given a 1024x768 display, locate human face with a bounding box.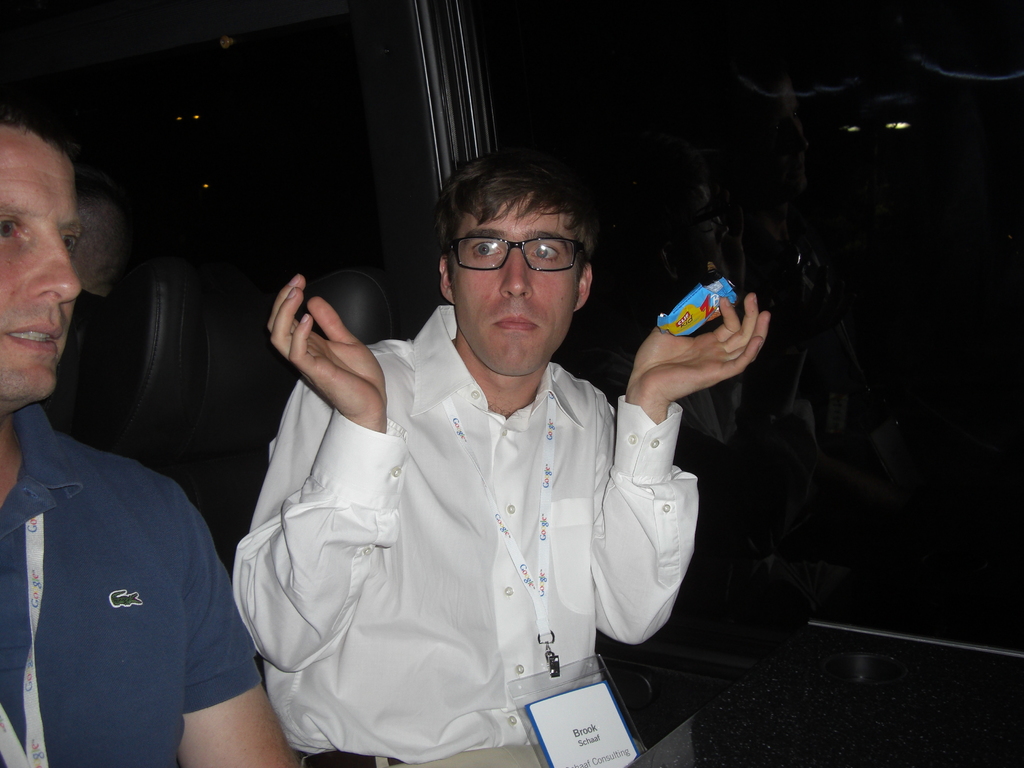
Located: x1=0, y1=123, x2=86, y2=410.
